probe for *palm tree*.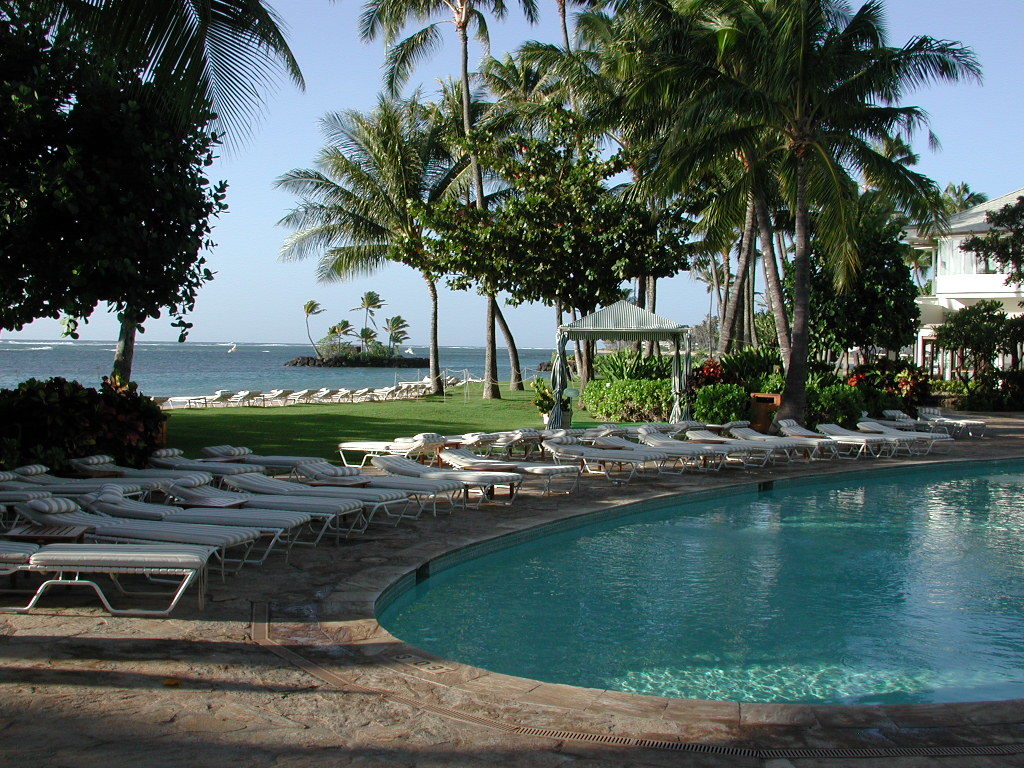
Probe result: [349,289,387,357].
